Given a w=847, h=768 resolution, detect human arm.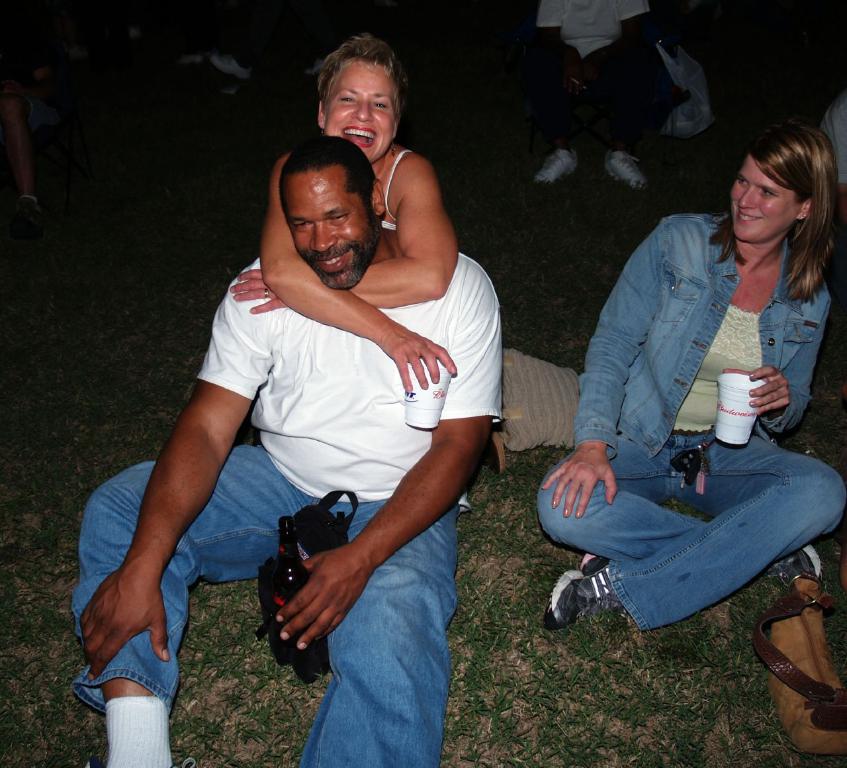
275/260/496/657.
